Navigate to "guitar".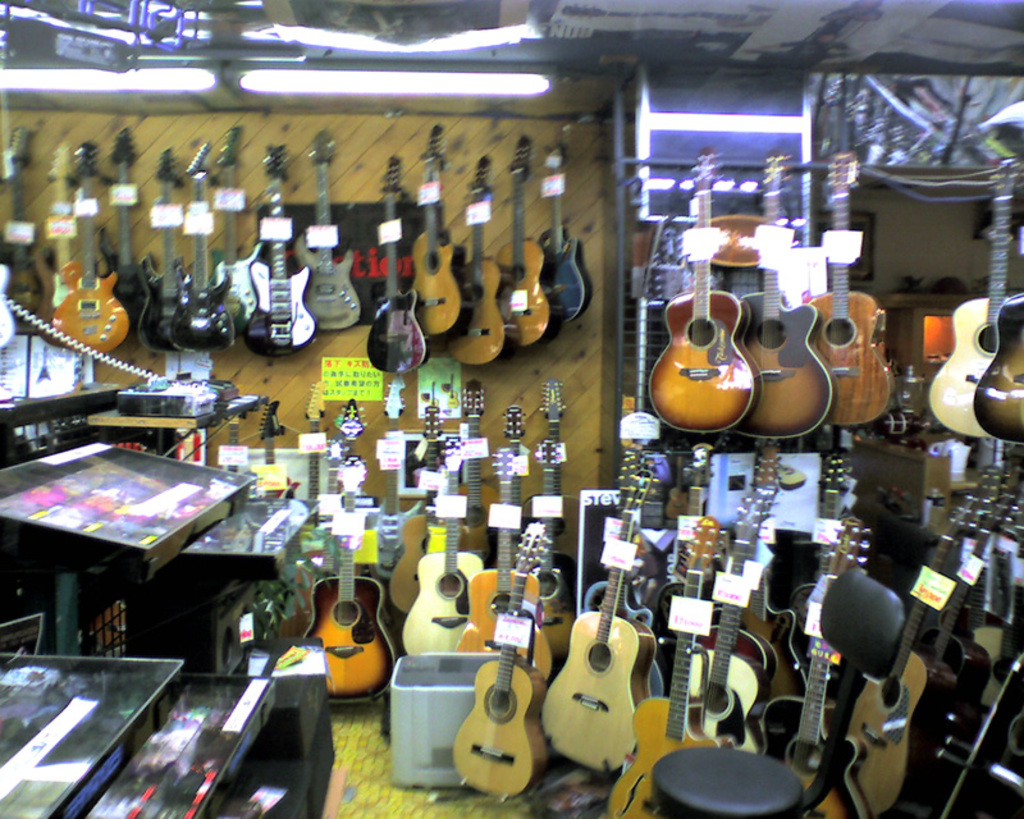
Navigation target: bbox(398, 438, 488, 659).
